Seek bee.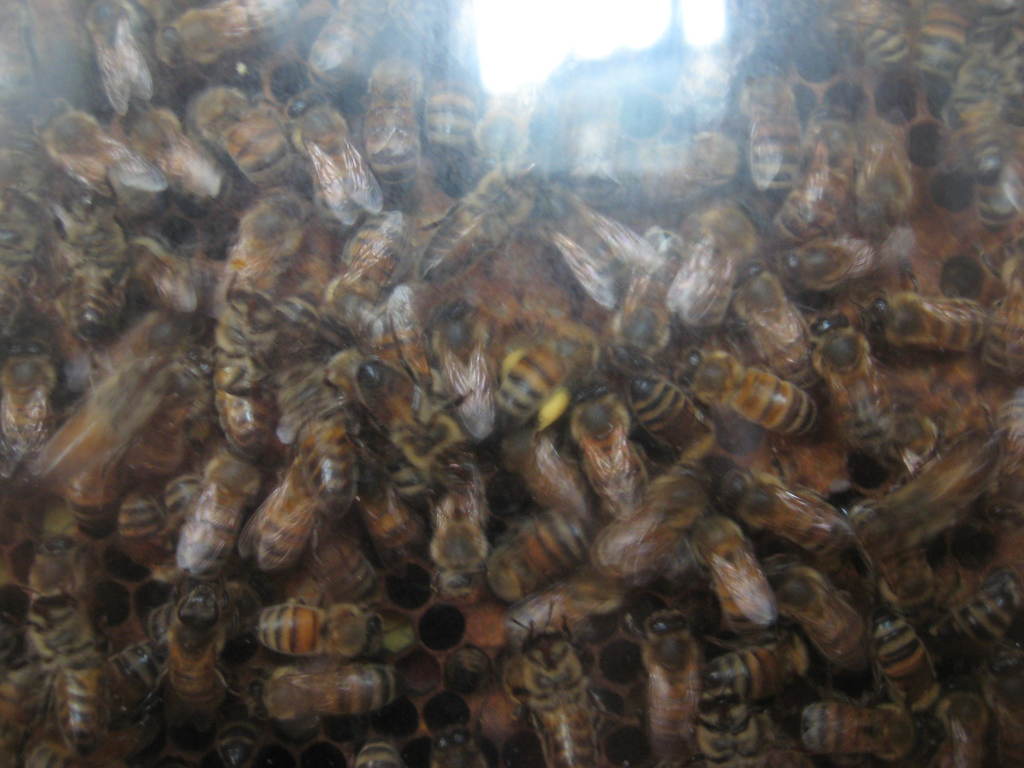
rect(205, 694, 273, 767).
